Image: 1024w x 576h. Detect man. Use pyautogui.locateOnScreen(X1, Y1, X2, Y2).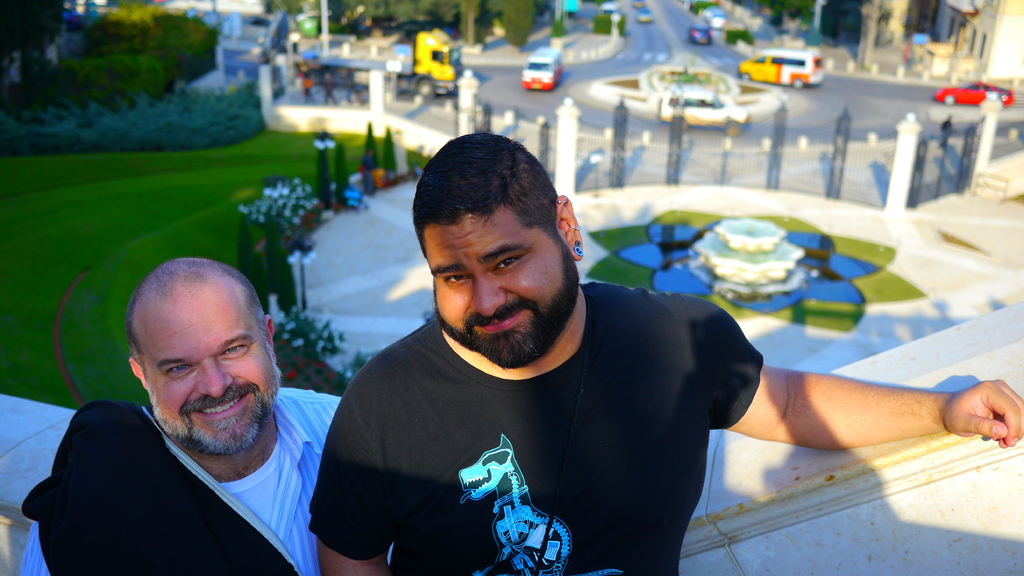
pyautogui.locateOnScreen(301, 129, 1023, 575).
